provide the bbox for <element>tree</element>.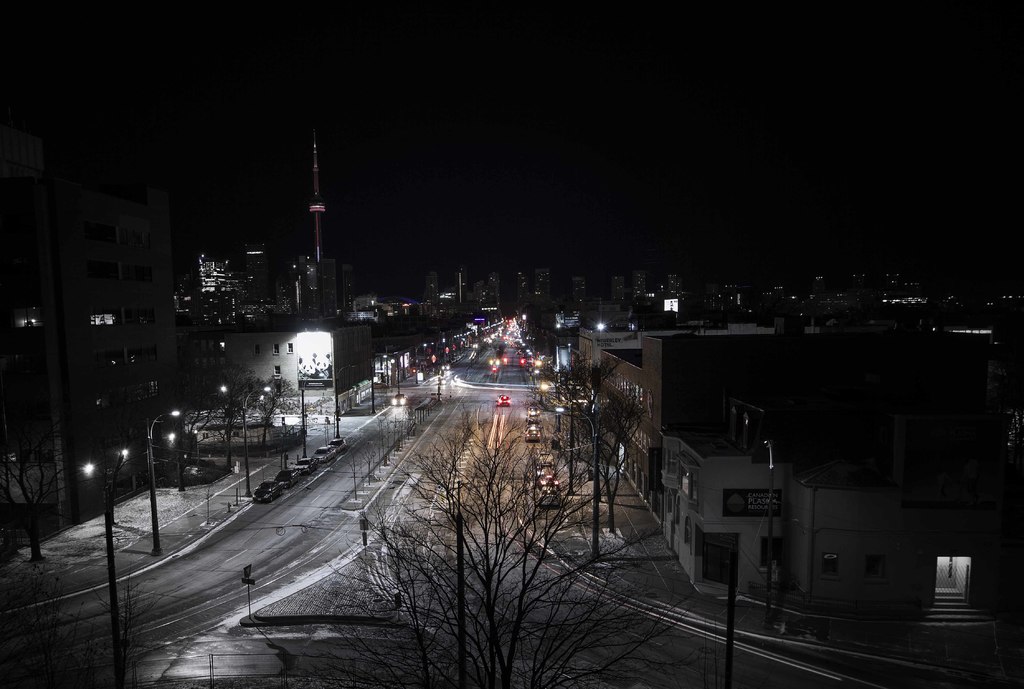
[330, 400, 689, 687].
